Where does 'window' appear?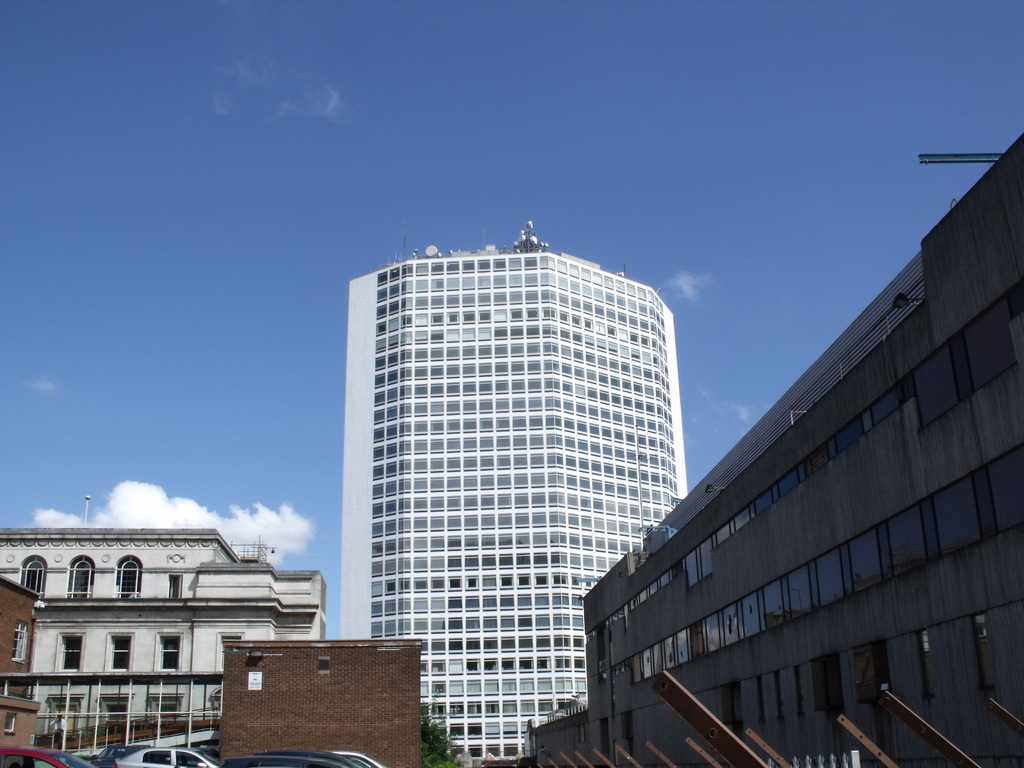
Appears at select_region(149, 695, 182, 728).
